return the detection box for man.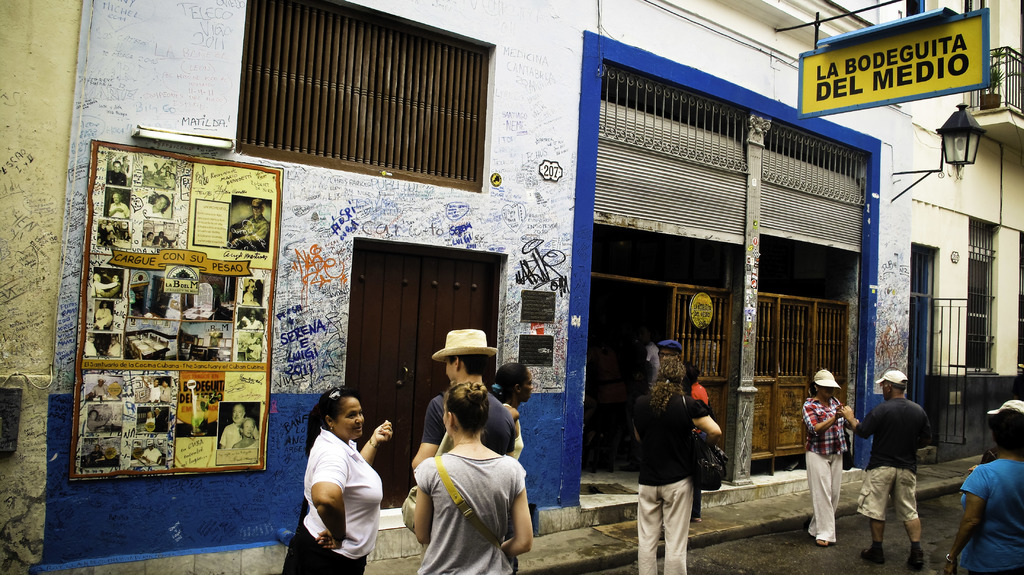
select_region(86, 334, 101, 357).
